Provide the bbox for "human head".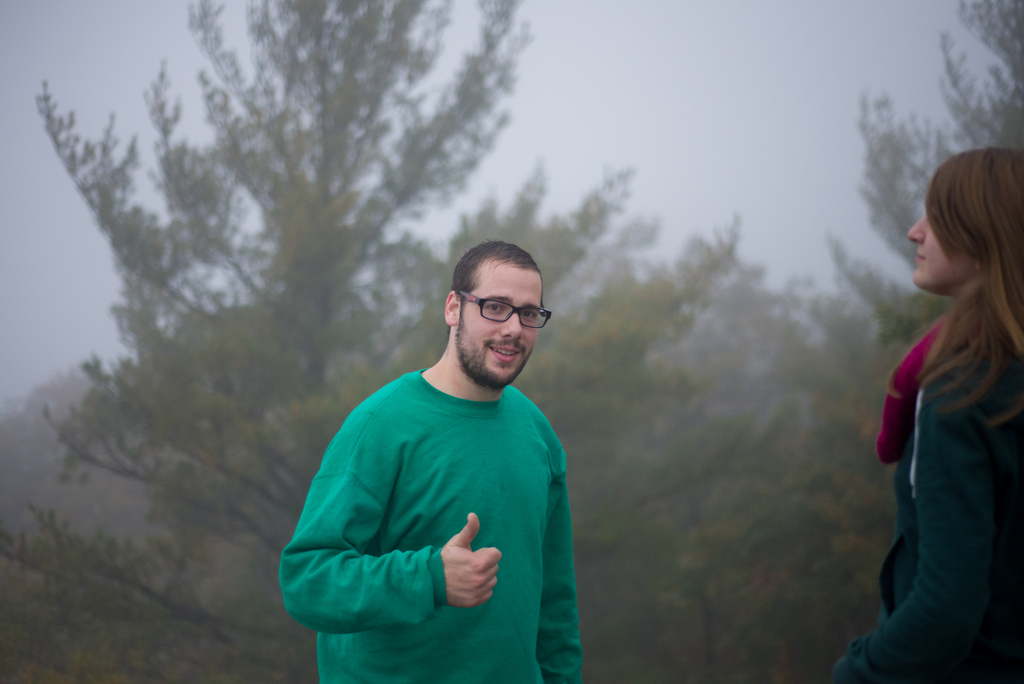
908,147,1023,297.
